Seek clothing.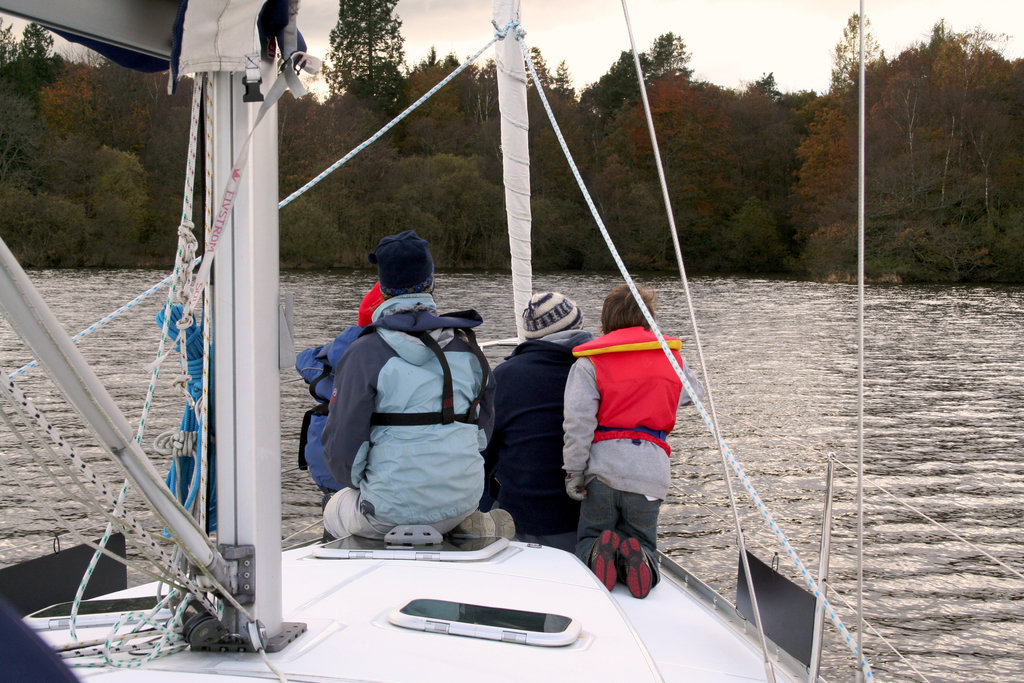
305, 309, 371, 493.
